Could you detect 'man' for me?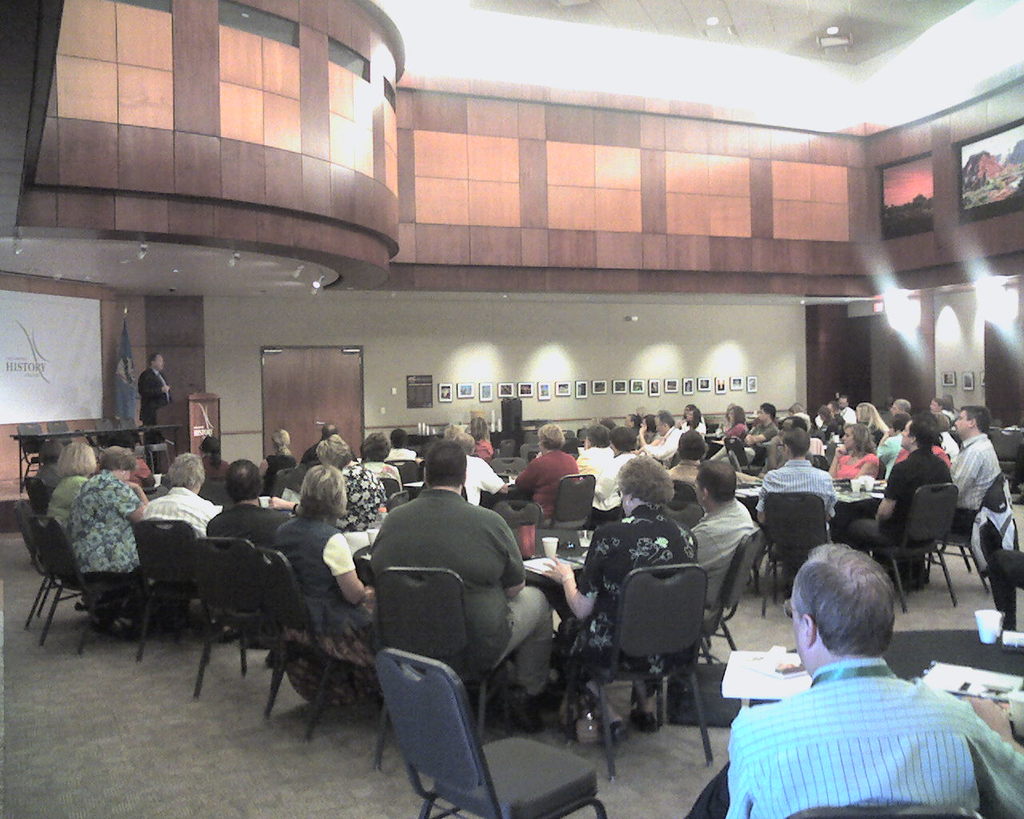
Detection result: <bbox>930, 394, 956, 428</bbox>.
